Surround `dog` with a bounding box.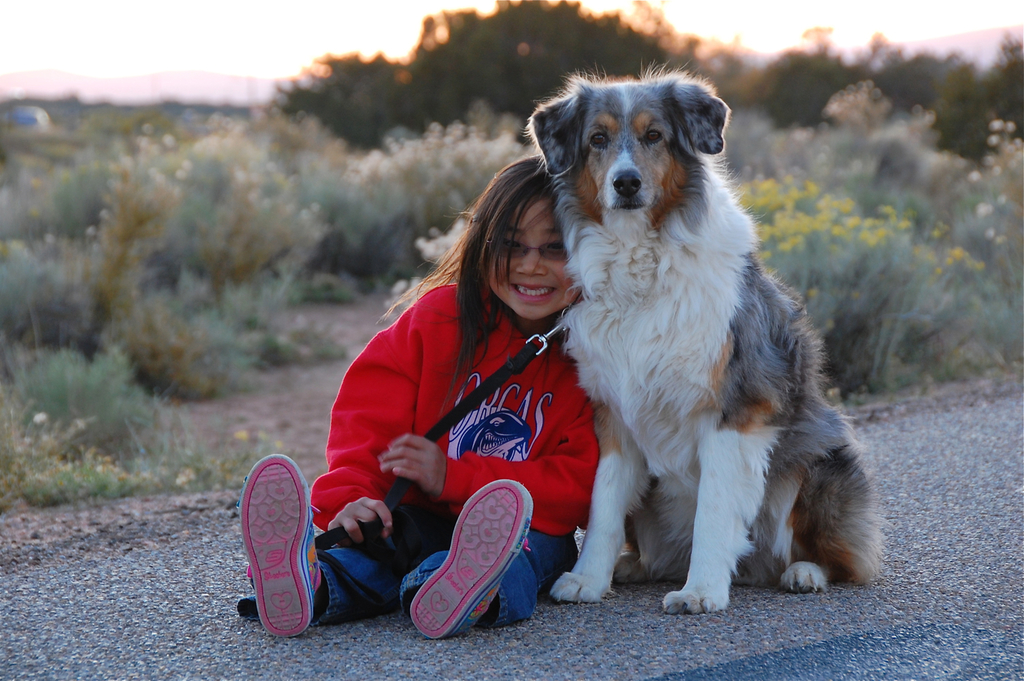
(x1=518, y1=58, x2=895, y2=614).
